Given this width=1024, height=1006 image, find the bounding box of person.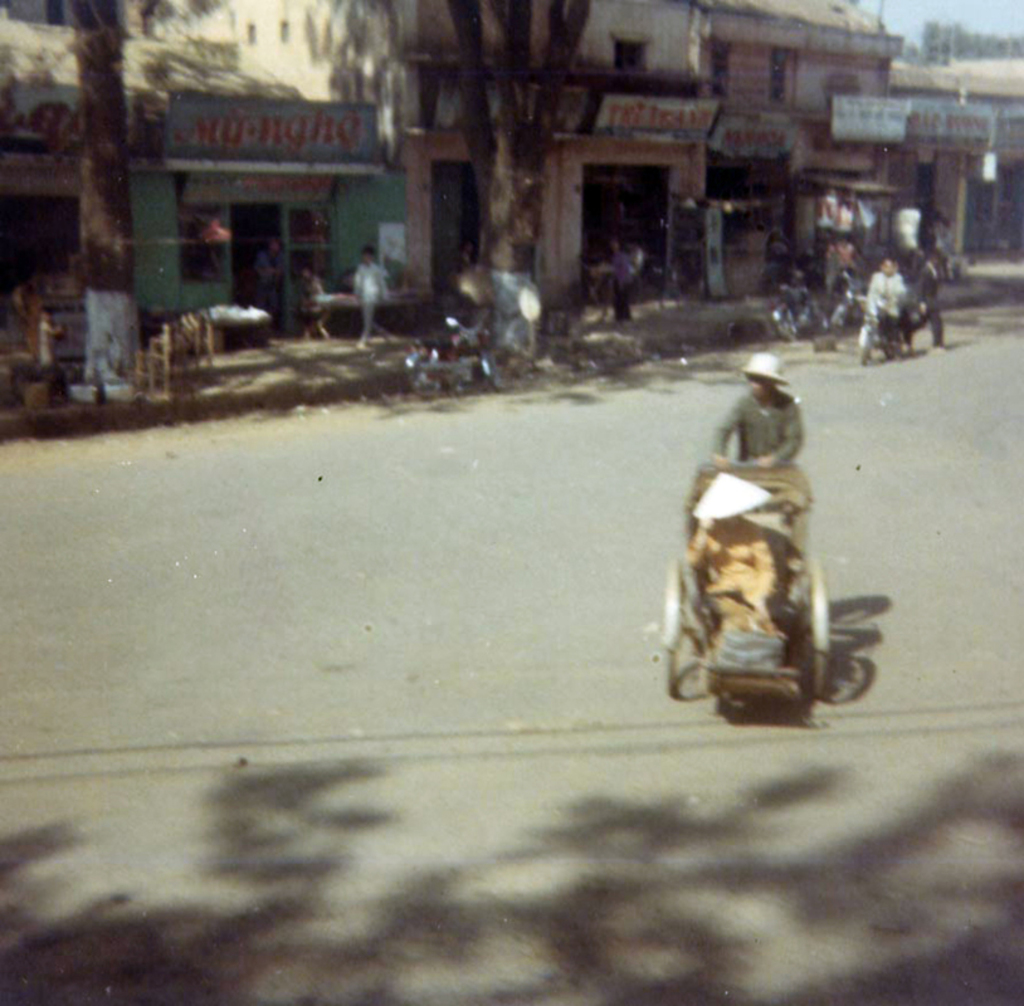
678, 472, 793, 644.
